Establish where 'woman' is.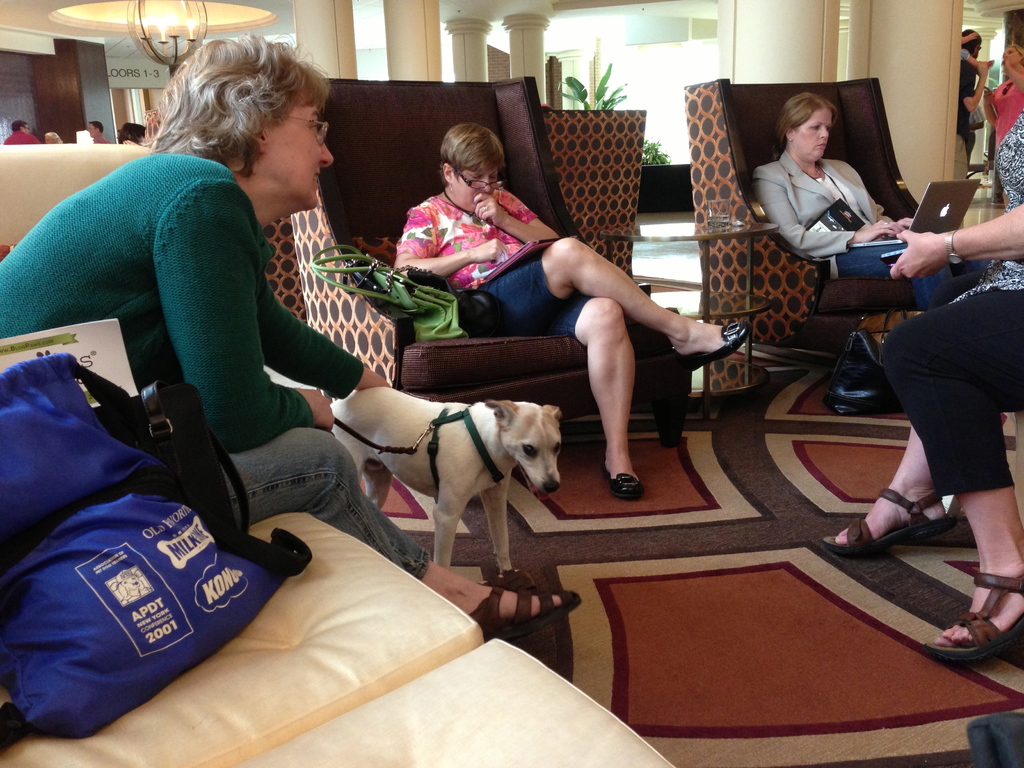
Established at box(986, 42, 1023, 205).
